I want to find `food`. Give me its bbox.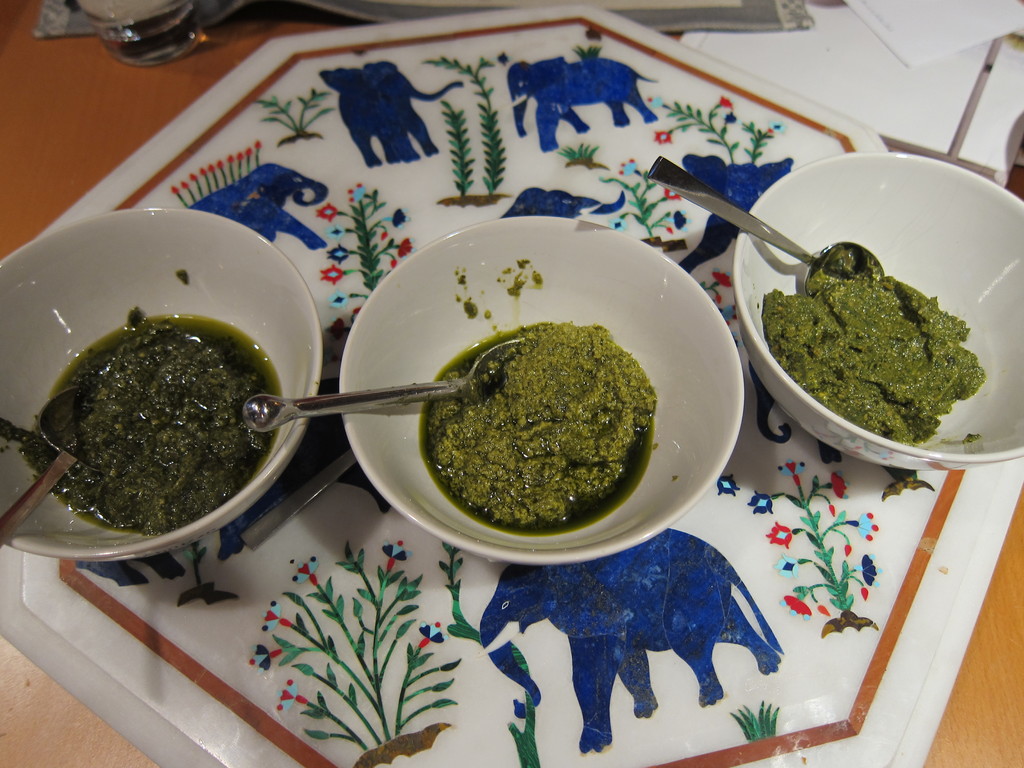
{"left": 755, "top": 264, "right": 989, "bottom": 447}.
